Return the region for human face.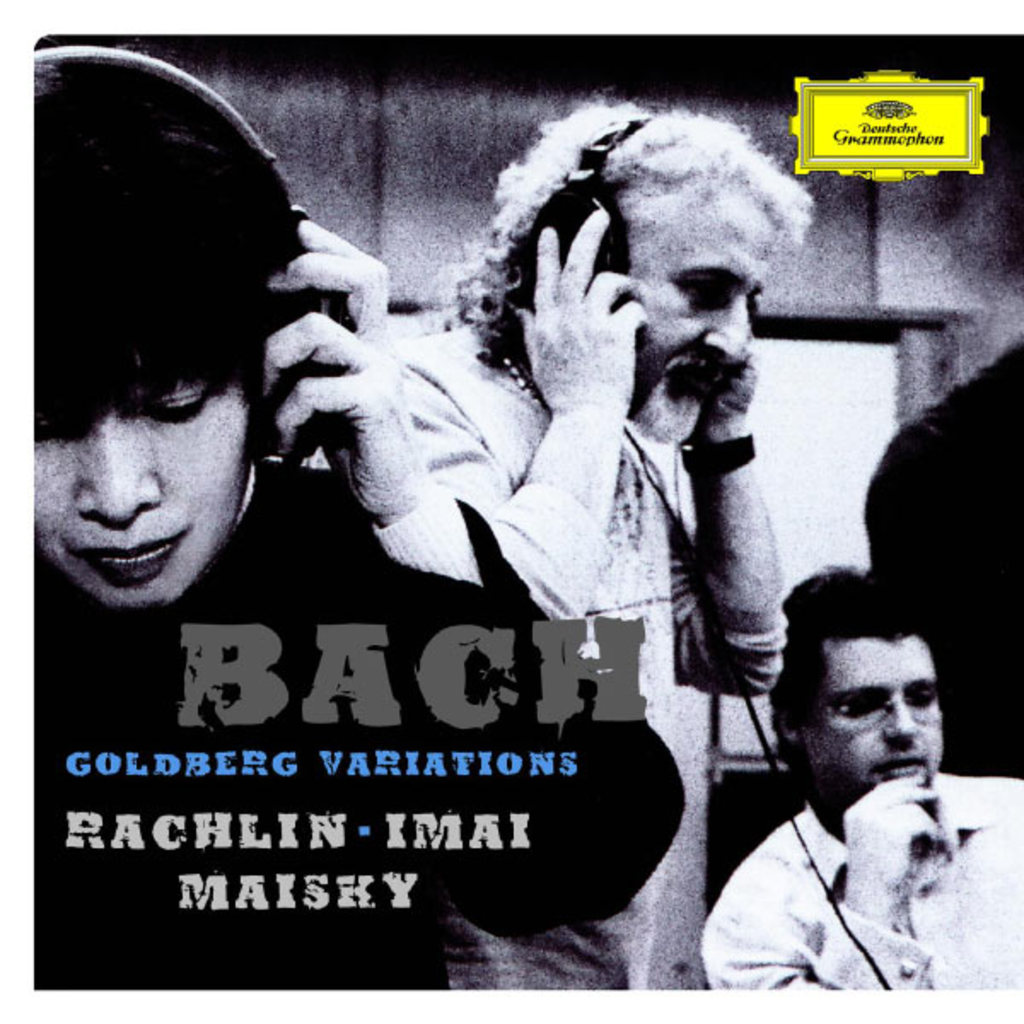
locate(807, 640, 940, 785).
